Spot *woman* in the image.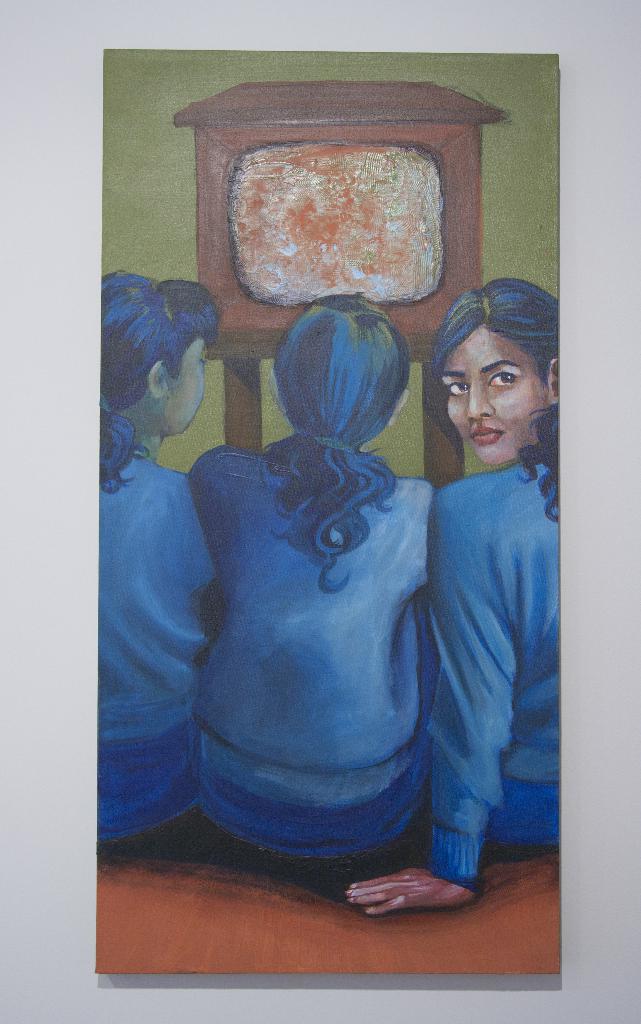
*woman* found at BBox(92, 267, 220, 844).
